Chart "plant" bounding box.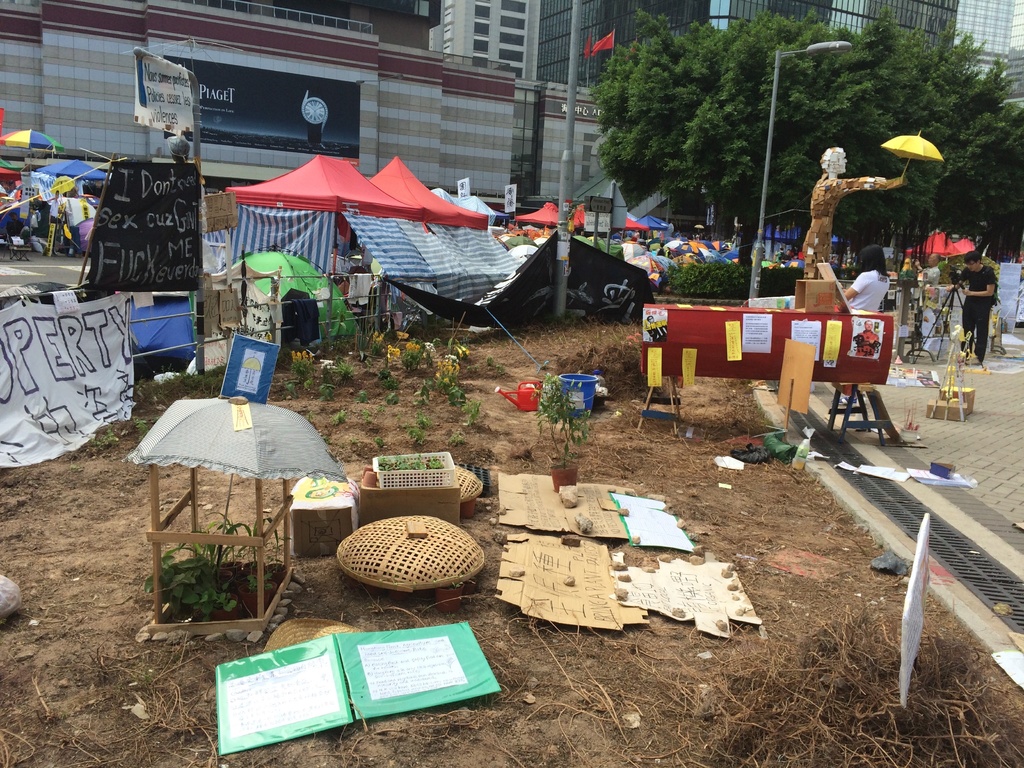
Charted: <box>372,435,386,447</box>.
